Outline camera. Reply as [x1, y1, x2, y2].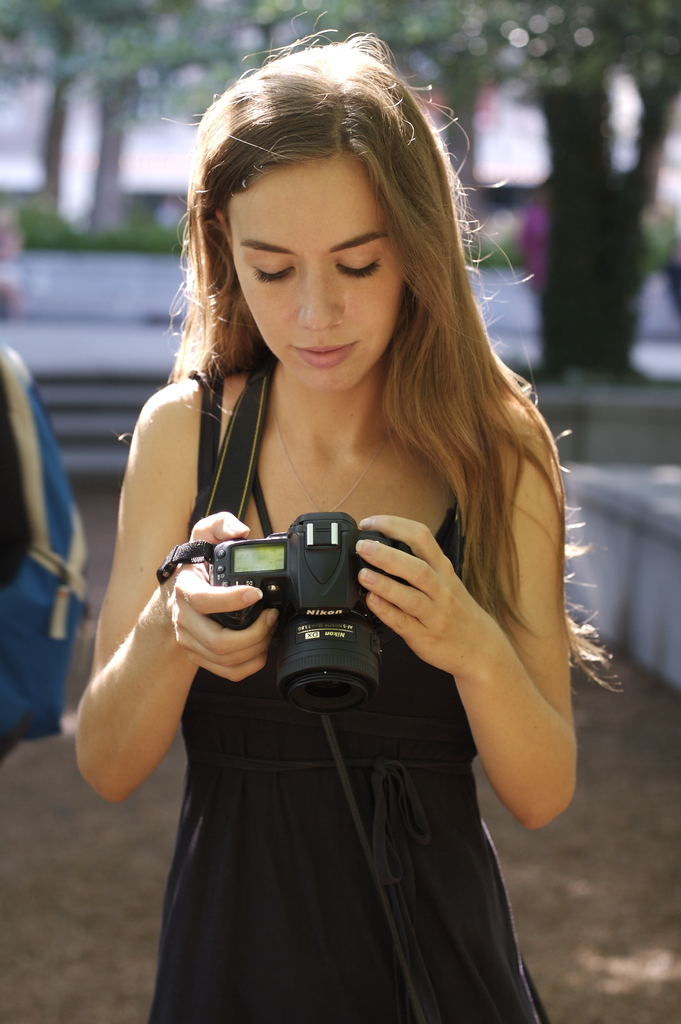
[170, 514, 407, 691].
